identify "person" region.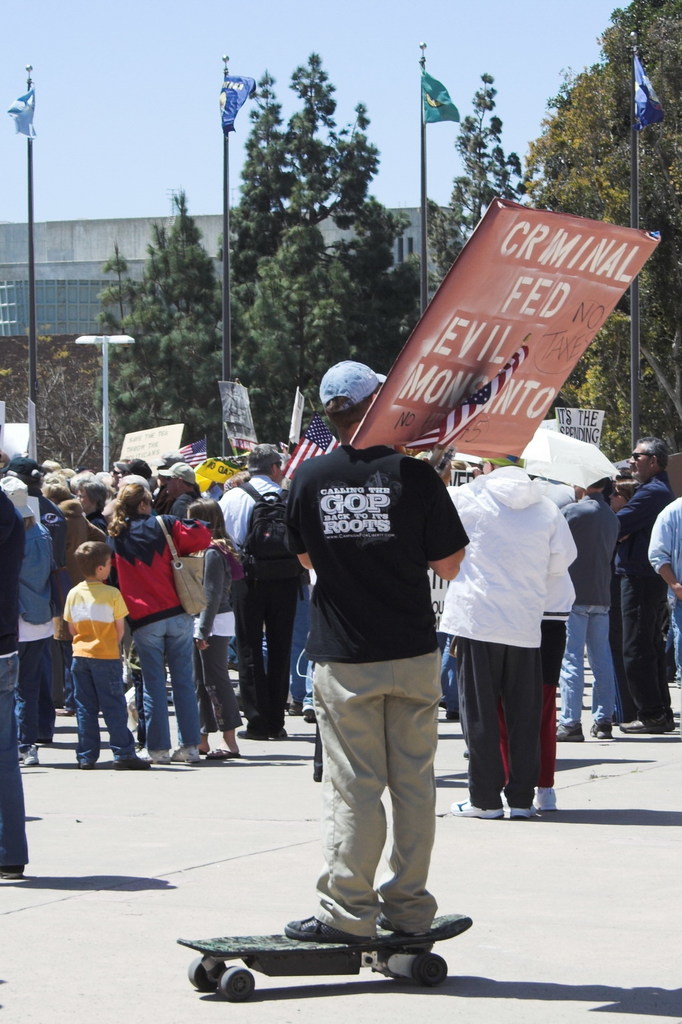
Region: [544, 480, 621, 742].
